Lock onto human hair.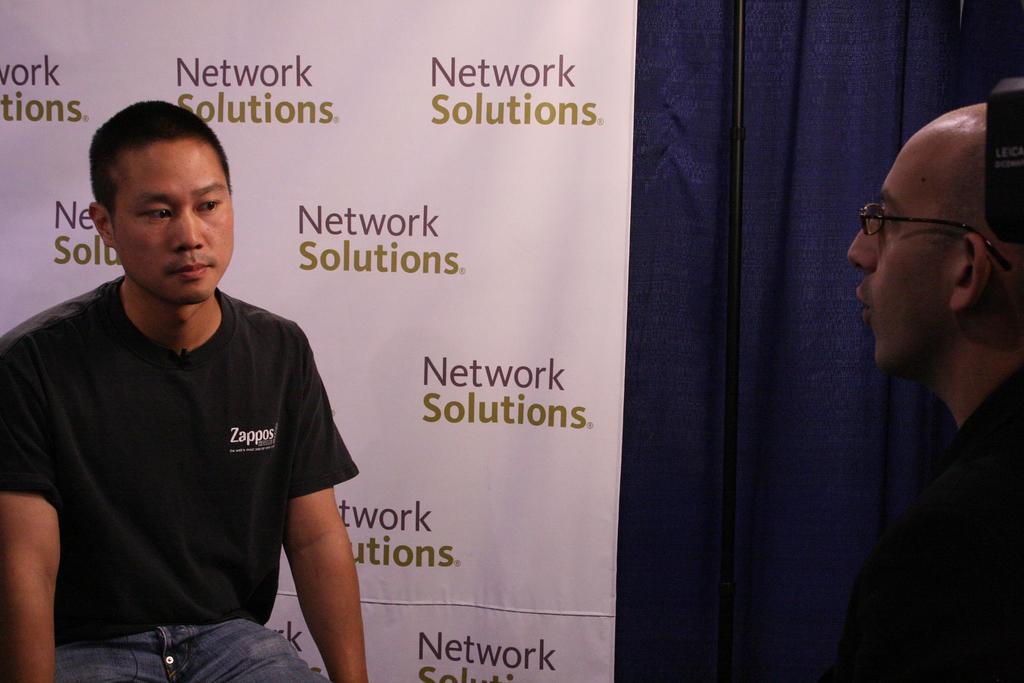
Locked: 91 109 218 234.
